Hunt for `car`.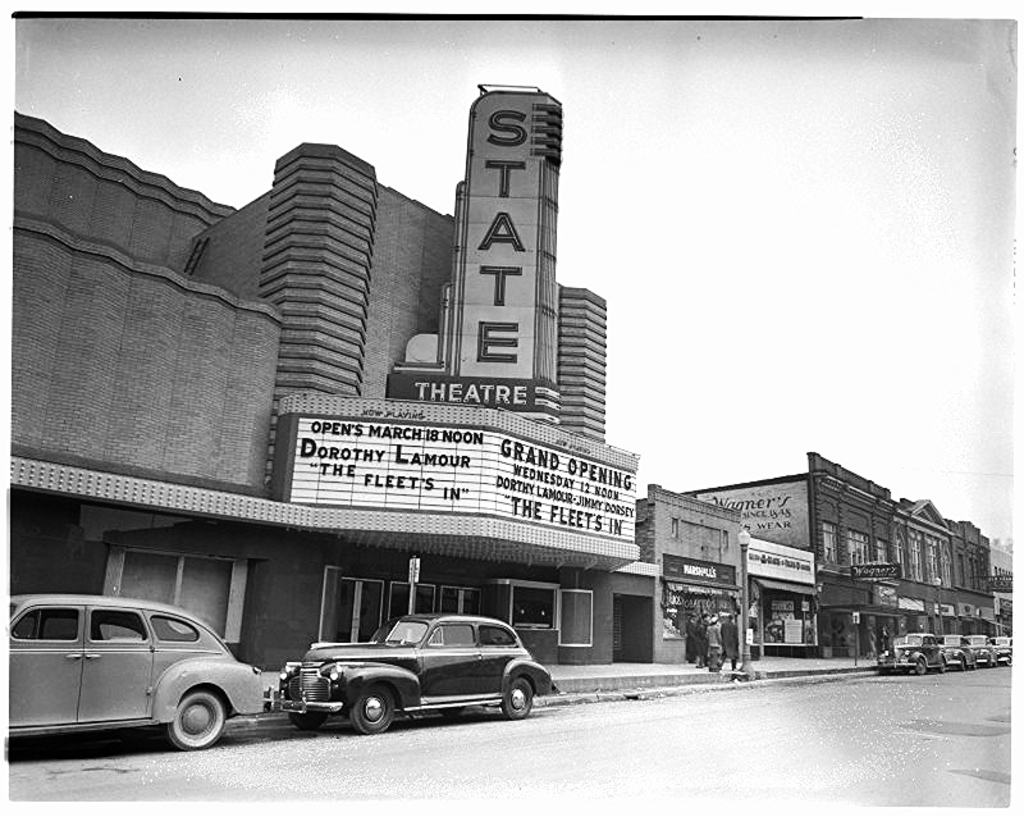
Hunted down at 275 616 554 738.
